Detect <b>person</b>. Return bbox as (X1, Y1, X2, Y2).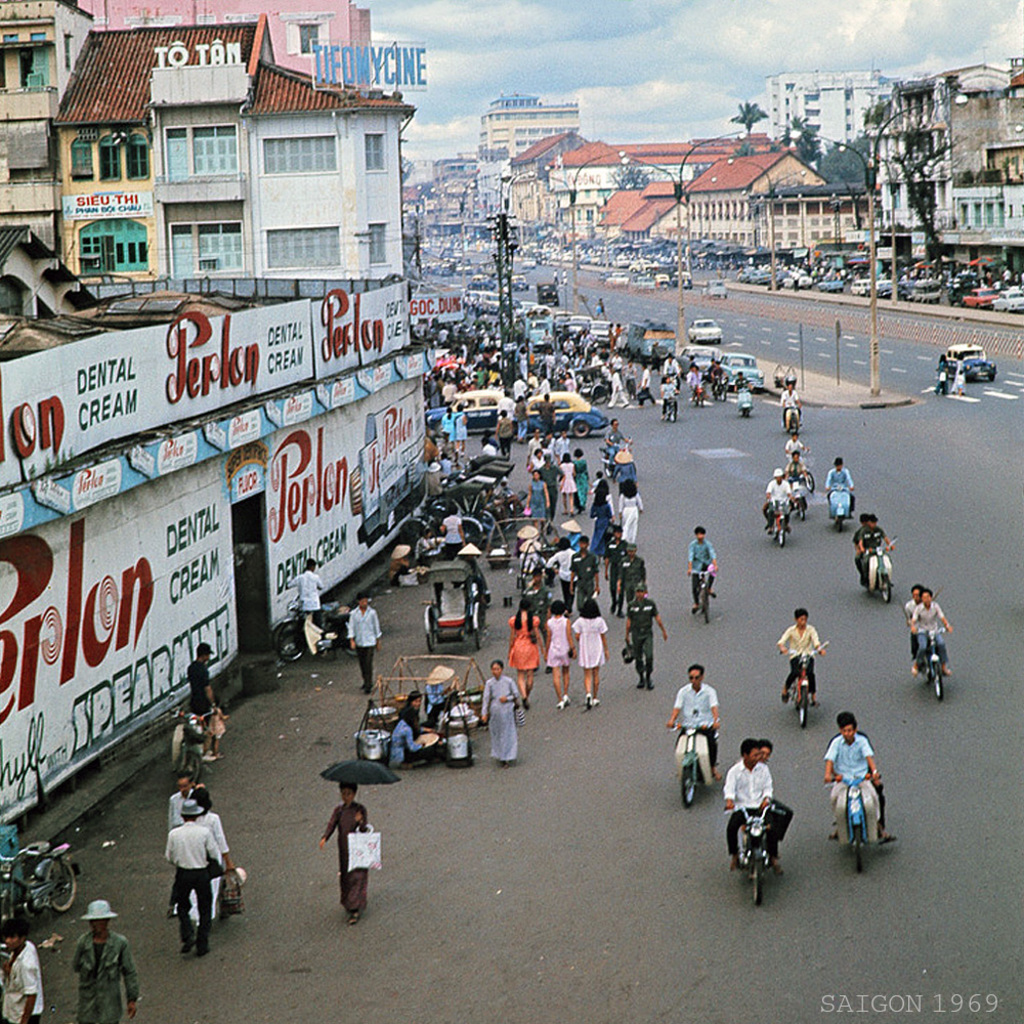
(389, 709, 432, 766).
